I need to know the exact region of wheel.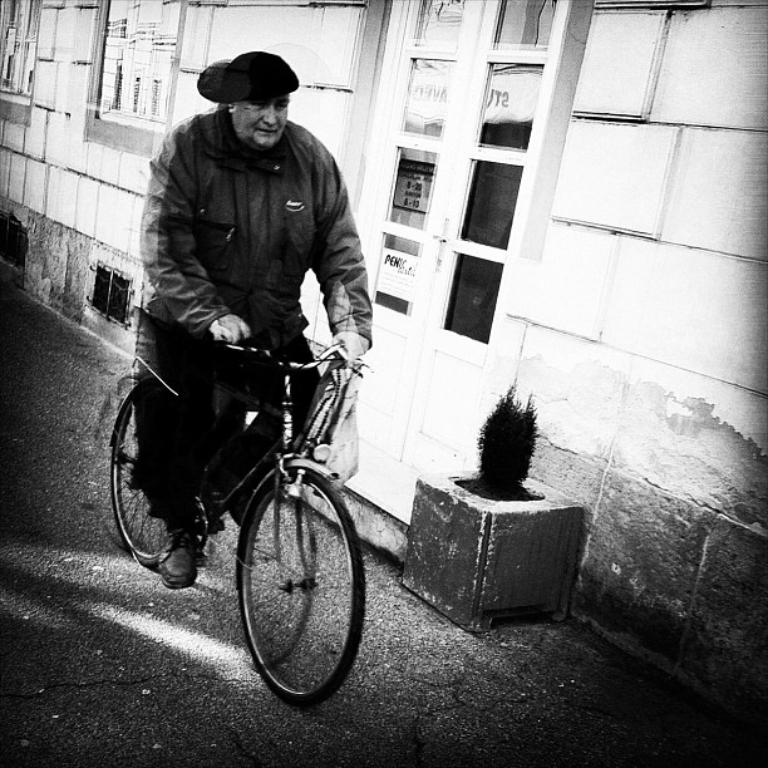
Region: <box>108,383,176,571</box>.
